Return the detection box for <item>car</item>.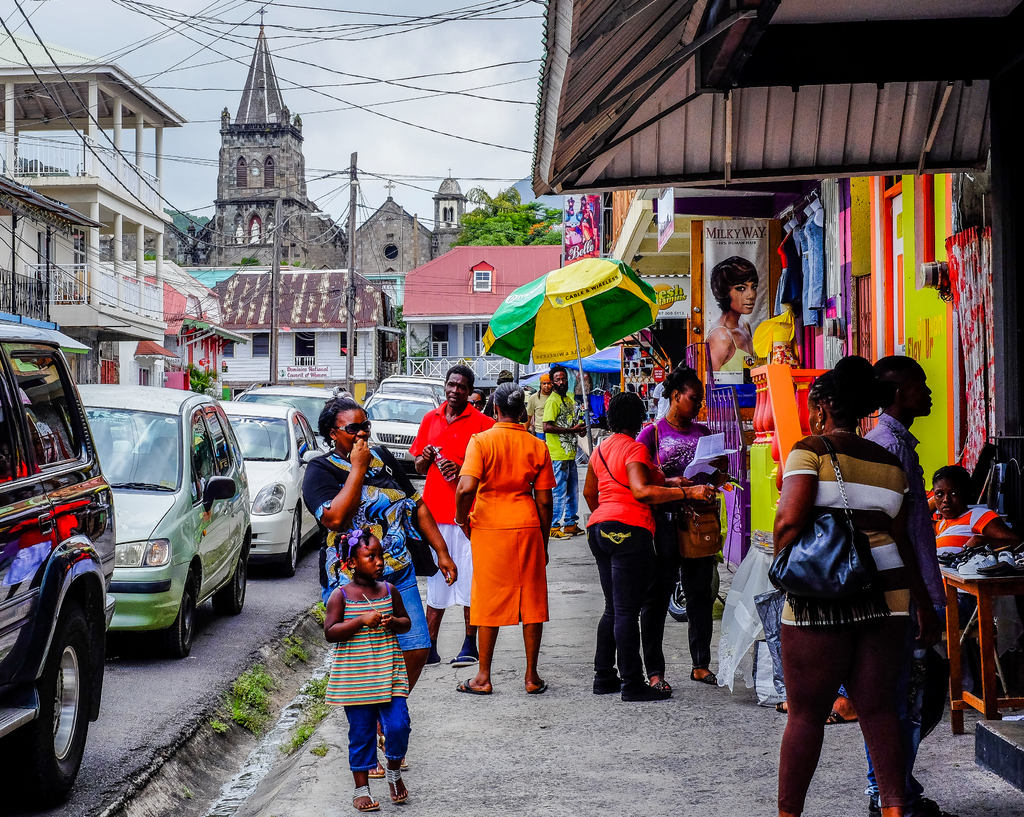
(215, 403, 327, 577).
